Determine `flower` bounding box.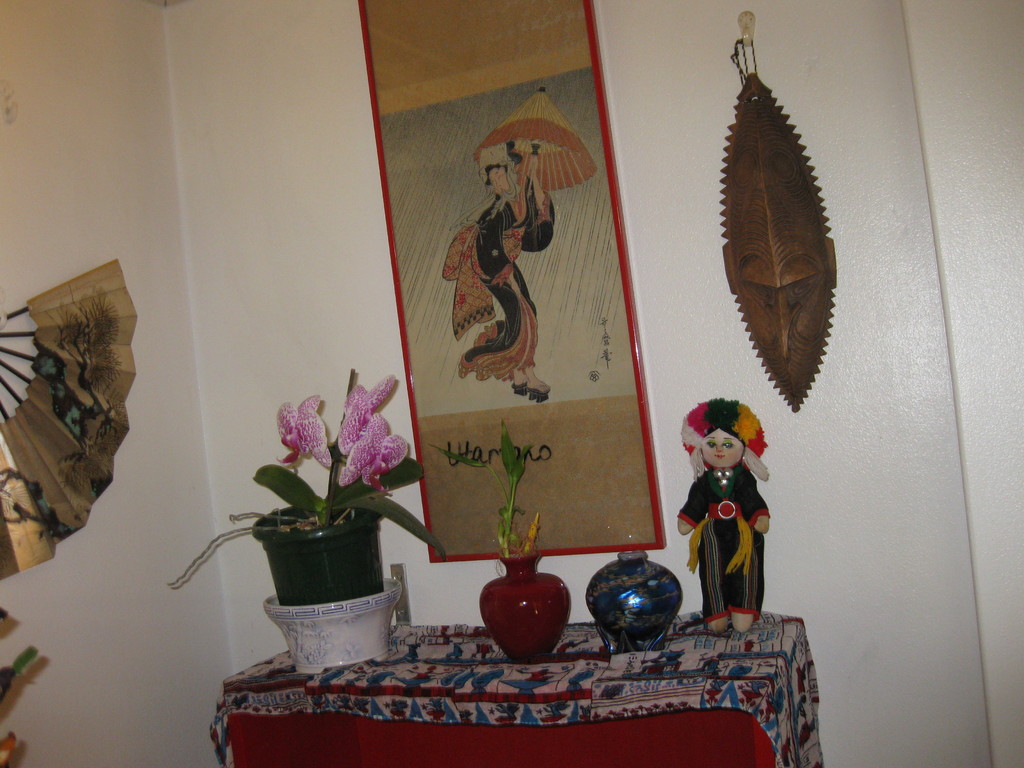
Determined: locate(341, 383, 396, 456).
